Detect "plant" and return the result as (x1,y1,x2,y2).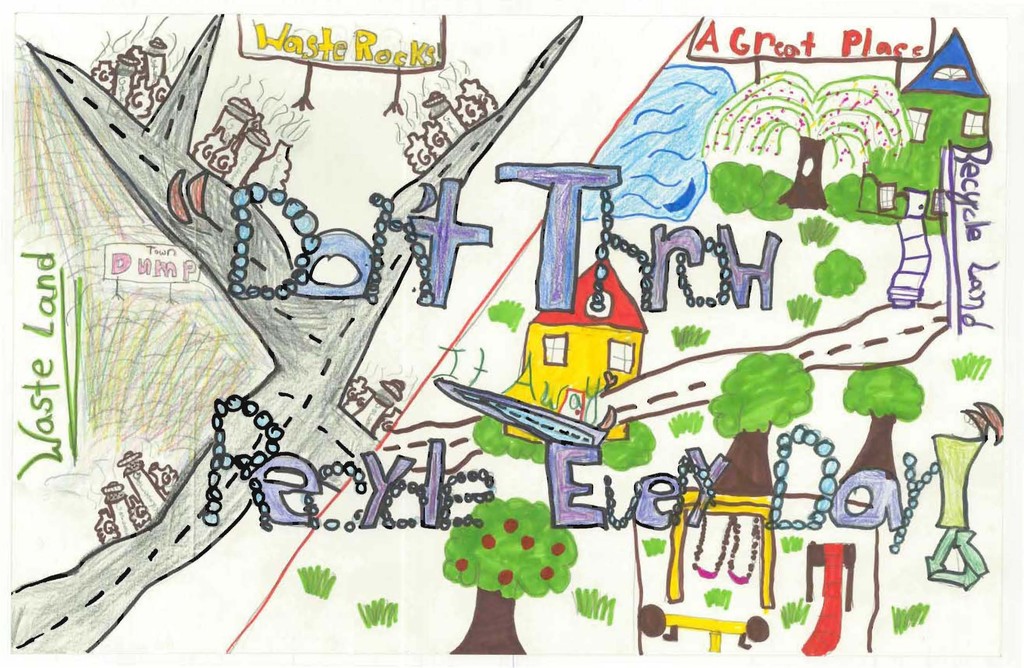
(884,591,935,637).
